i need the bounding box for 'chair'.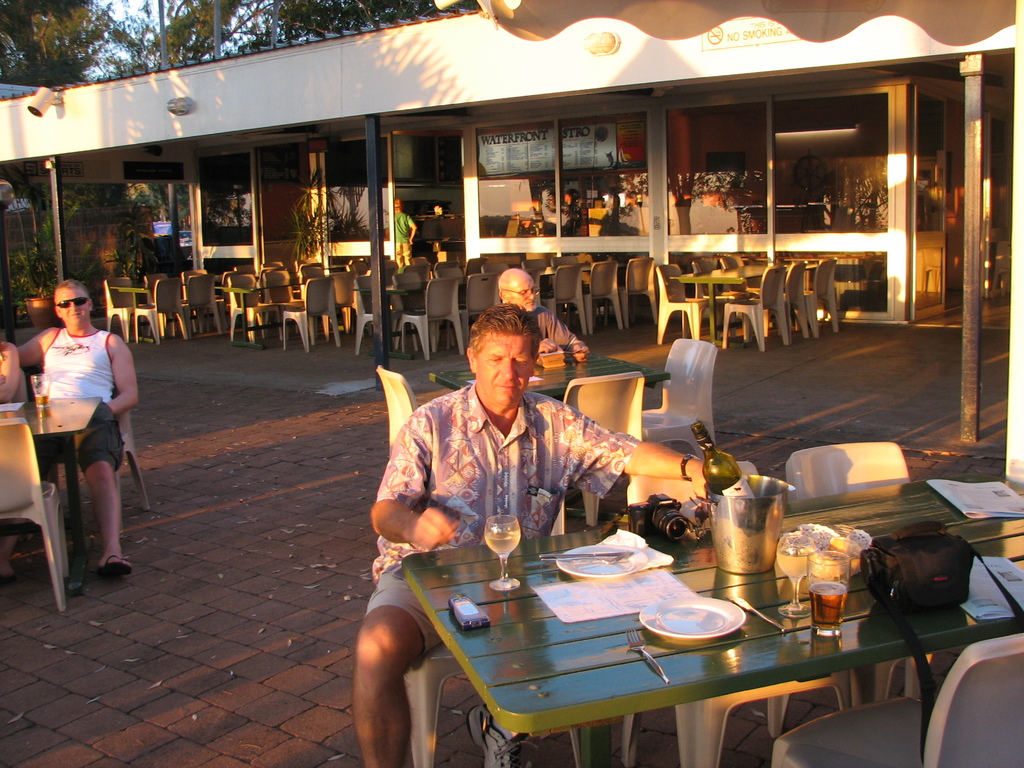
Here it is: x1=616, y1=461, x2=849, y2=767.
